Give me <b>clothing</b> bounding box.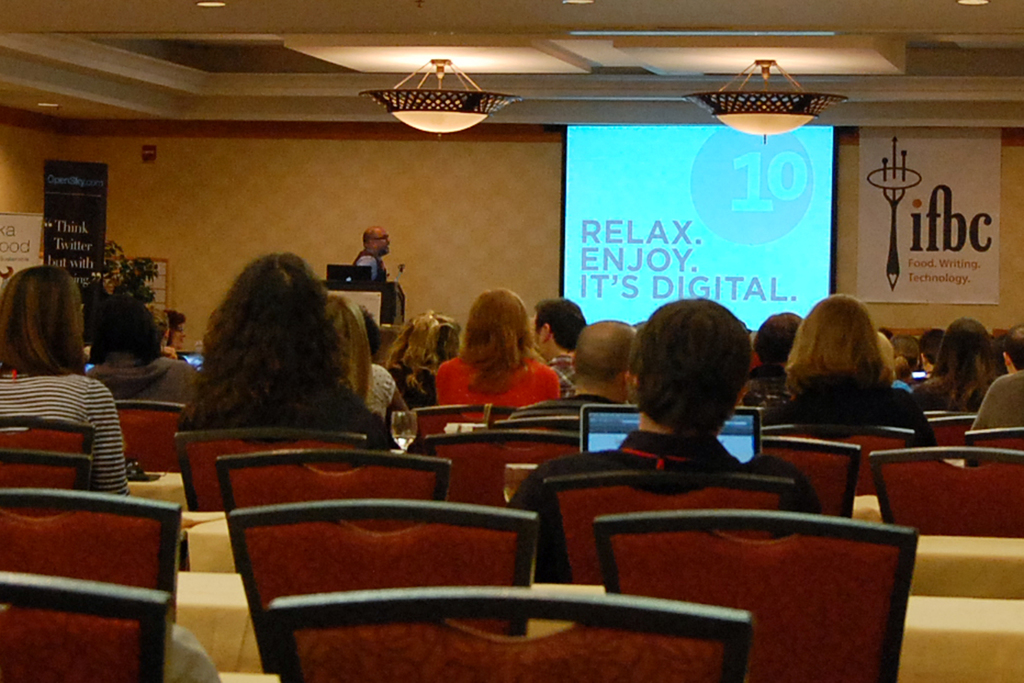
500,436,833,588.
